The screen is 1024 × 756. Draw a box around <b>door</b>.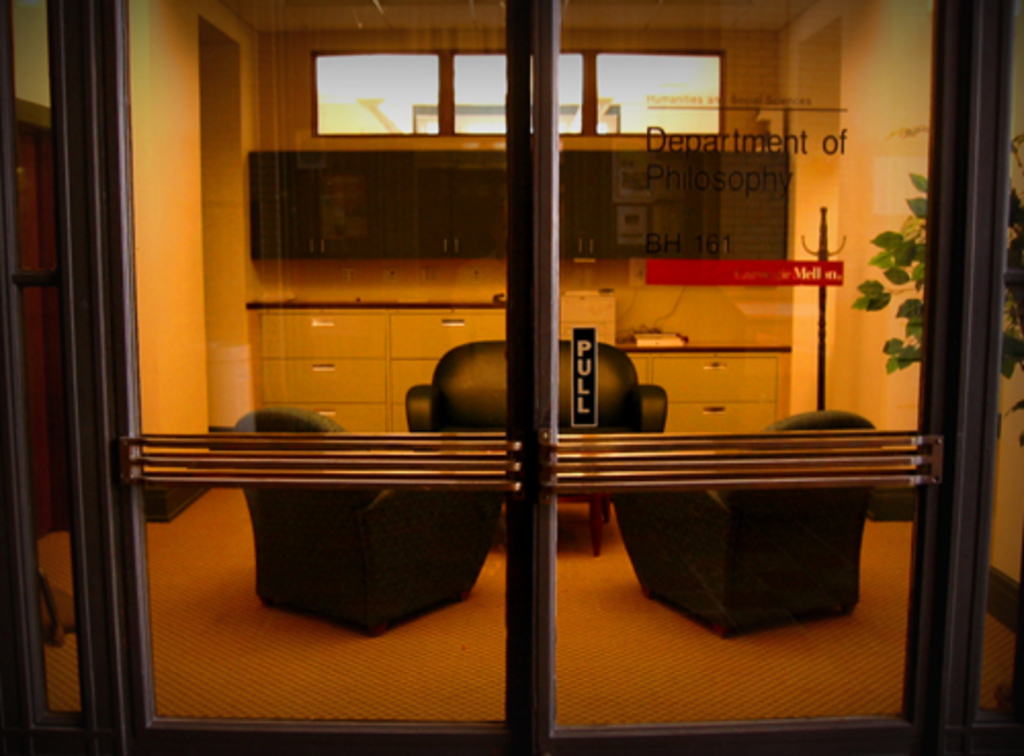
region(0, 0, 1022, 754).
